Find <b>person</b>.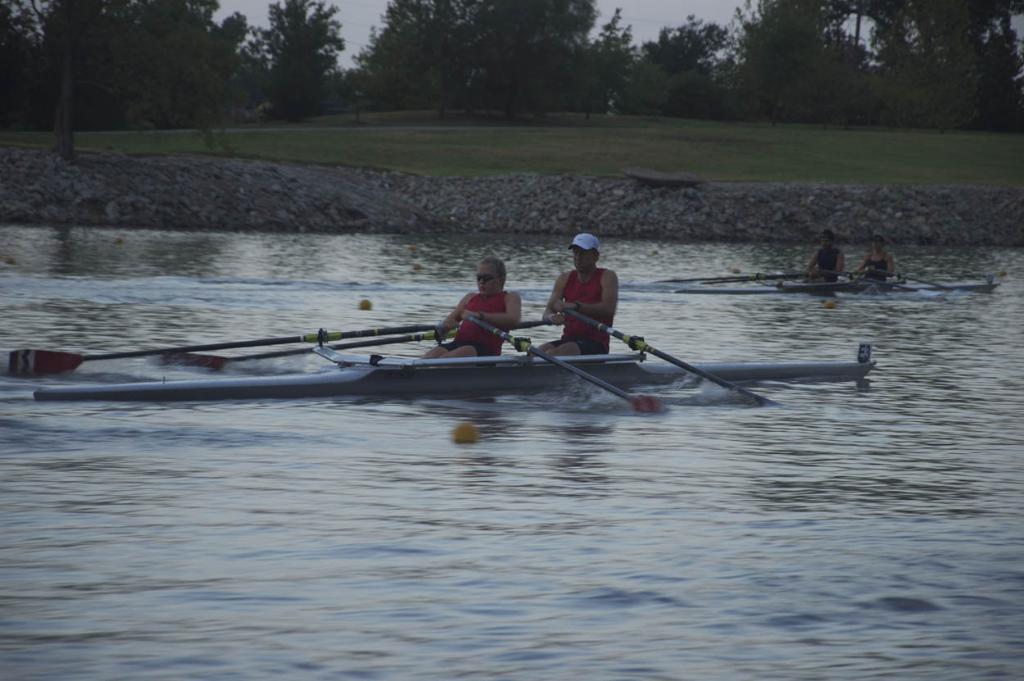
534,231,619,361.
